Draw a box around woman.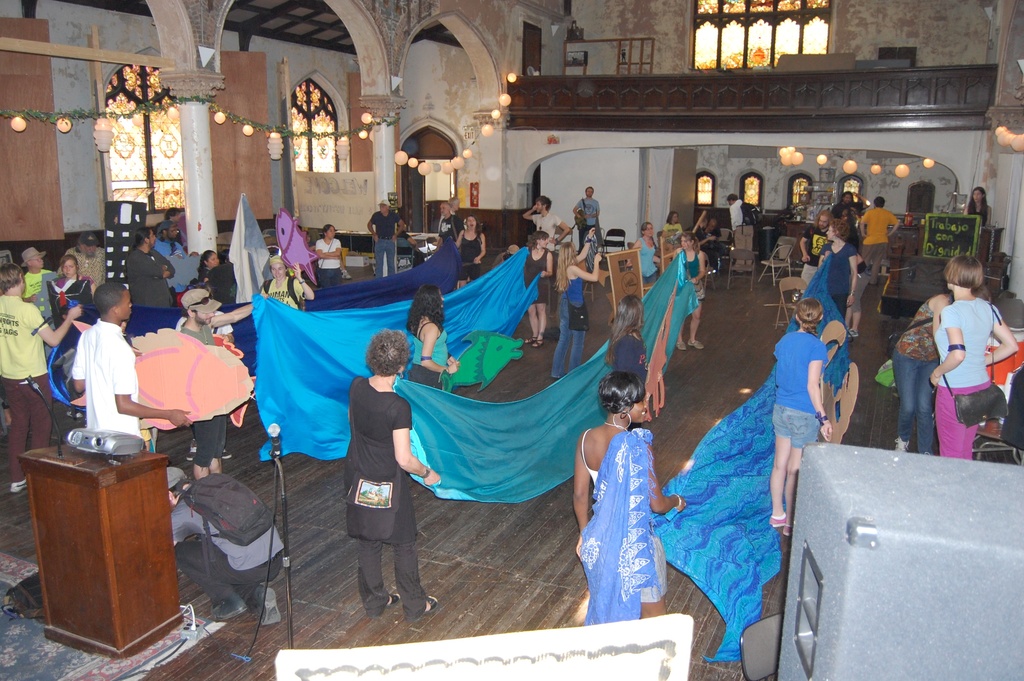
box(547, 226, 598, 378).
